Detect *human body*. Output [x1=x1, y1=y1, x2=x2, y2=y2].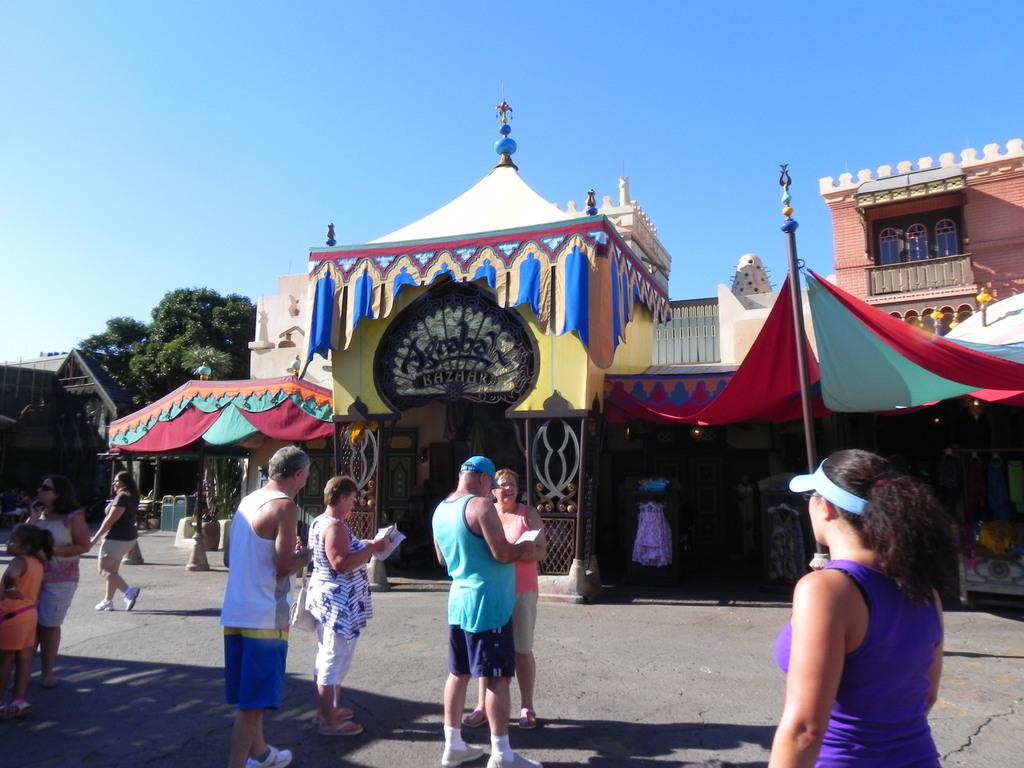
[x1=426, y1=448, x2=547, y2=767].
